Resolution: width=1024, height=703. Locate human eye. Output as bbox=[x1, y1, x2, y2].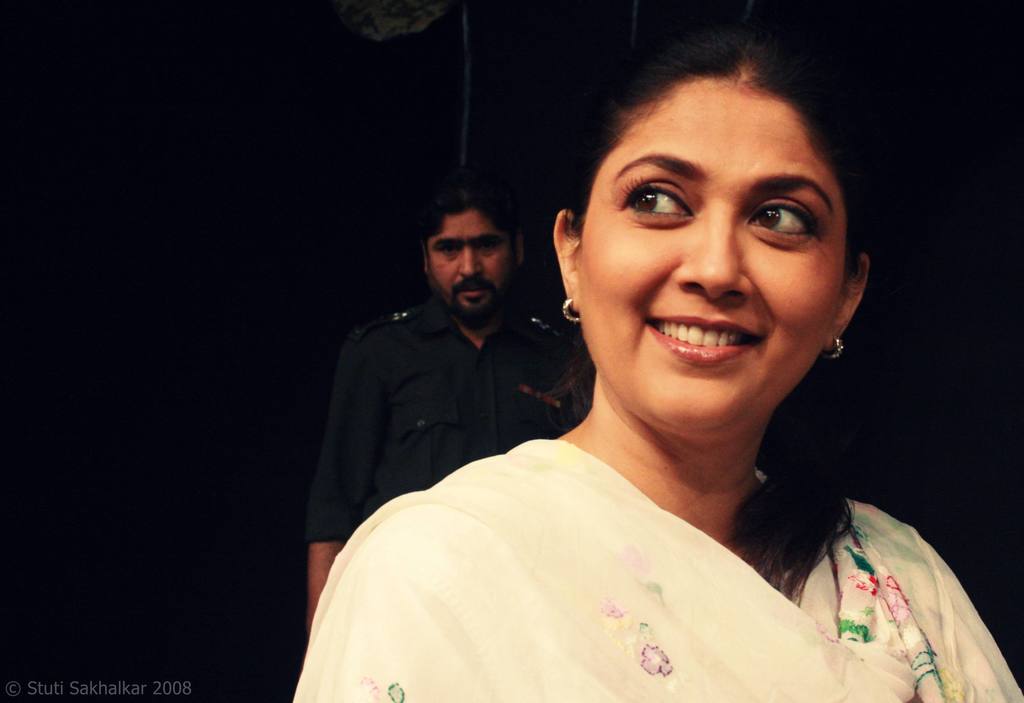
bbox=[432, 244, 462, 257].
